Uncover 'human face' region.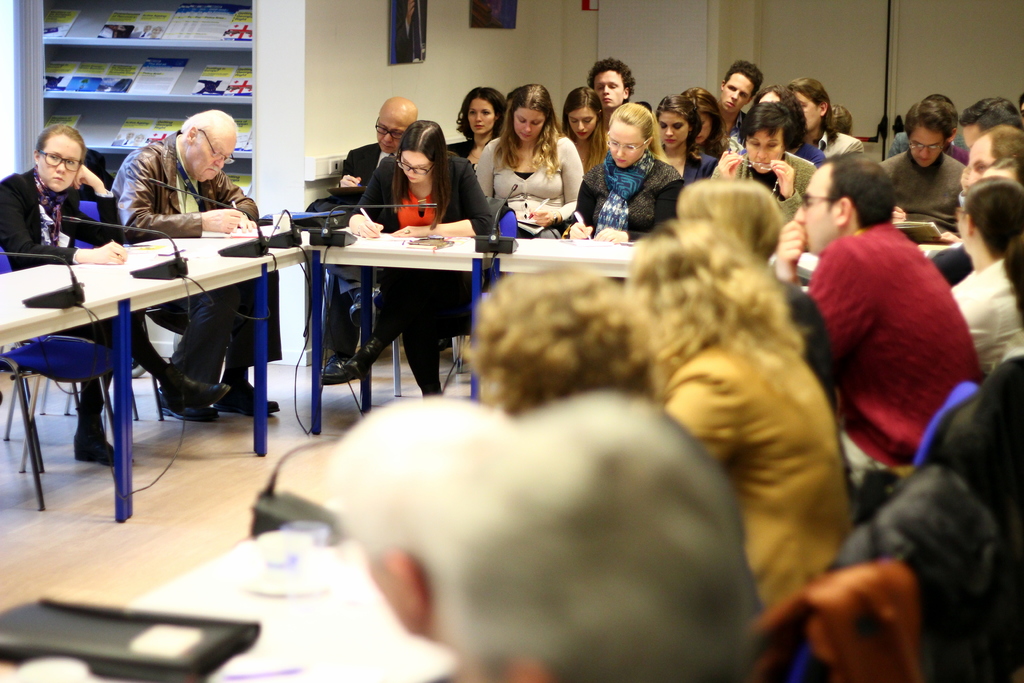
Uncovered: region(514, 104, 544, 141).
